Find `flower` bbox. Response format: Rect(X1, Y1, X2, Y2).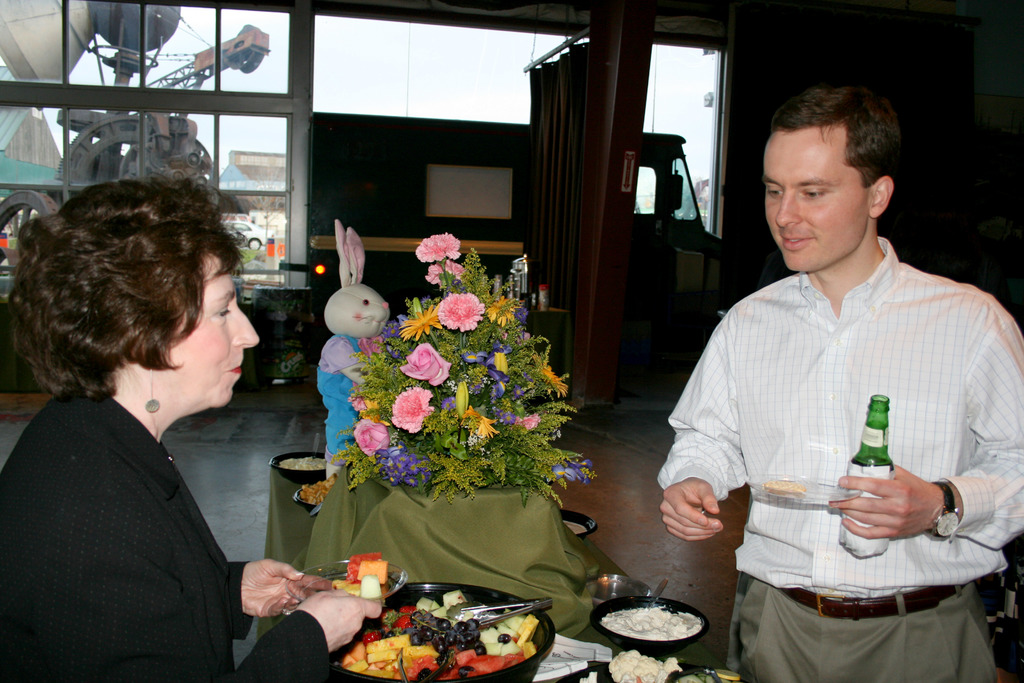
Rect(376, 445, 413, 500).
